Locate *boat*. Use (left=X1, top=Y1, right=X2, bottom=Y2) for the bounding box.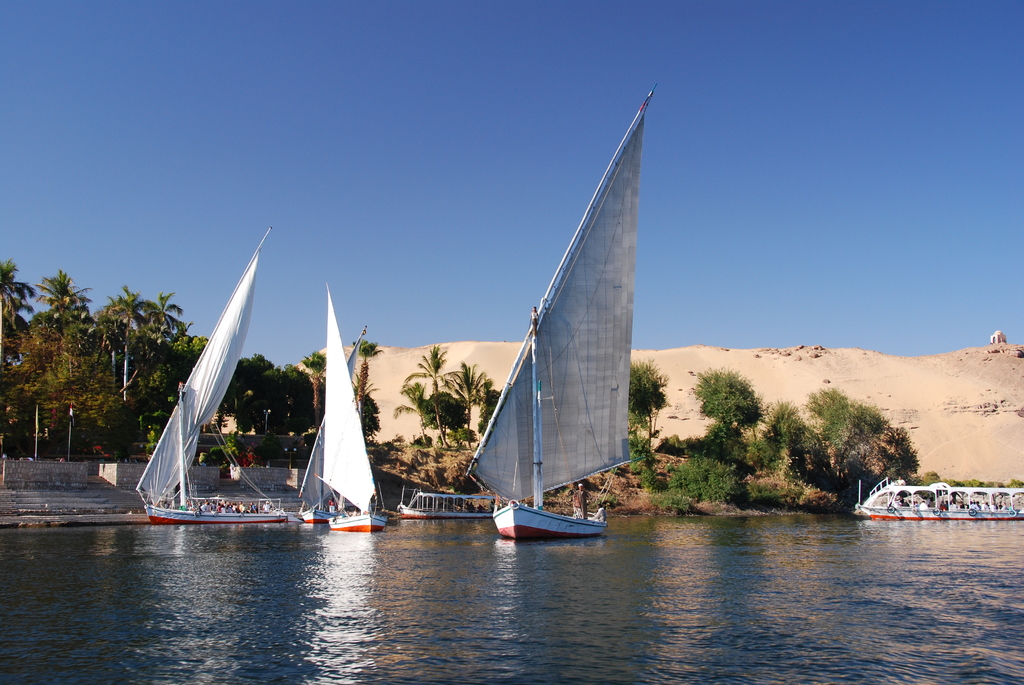
(left=446, top=96, right=672, bottom=555).
